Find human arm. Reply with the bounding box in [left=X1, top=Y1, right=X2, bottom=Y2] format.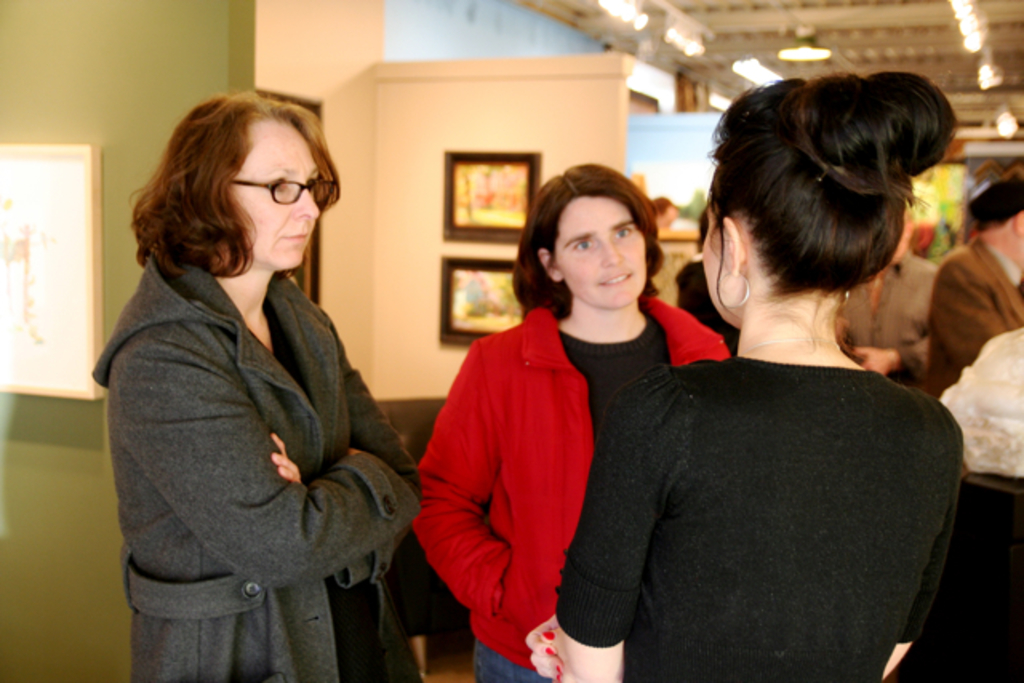
[left=846, top=336, right=933, bottom=376].
